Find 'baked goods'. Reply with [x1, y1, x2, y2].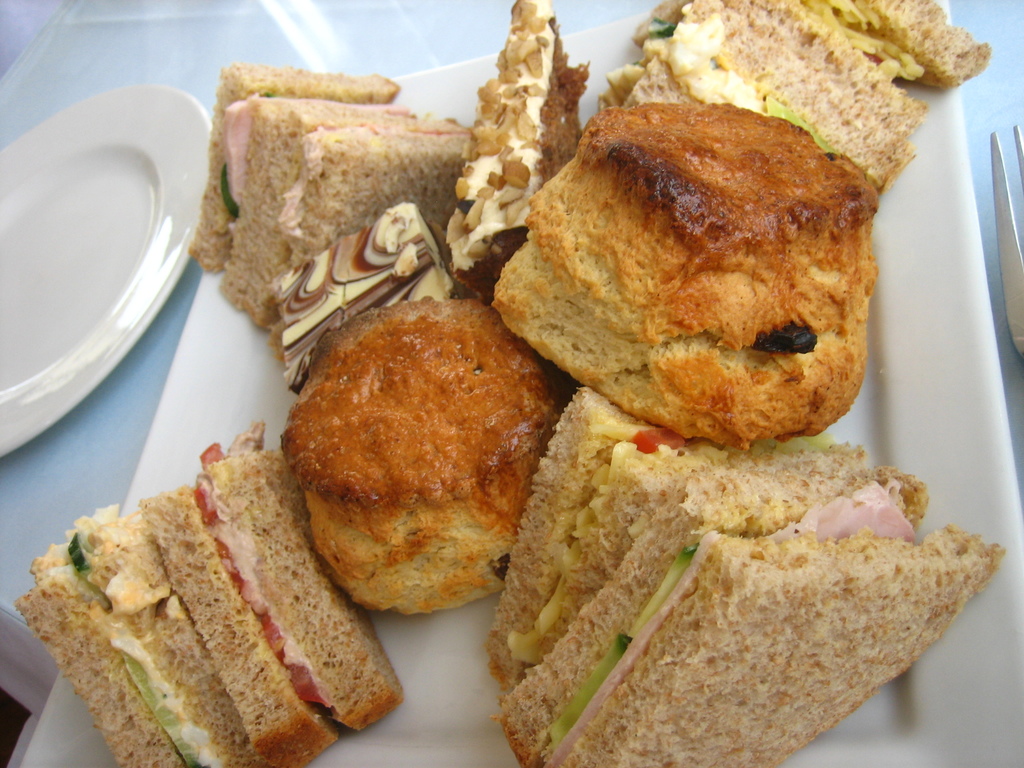
[184, 61, 483, 346].
